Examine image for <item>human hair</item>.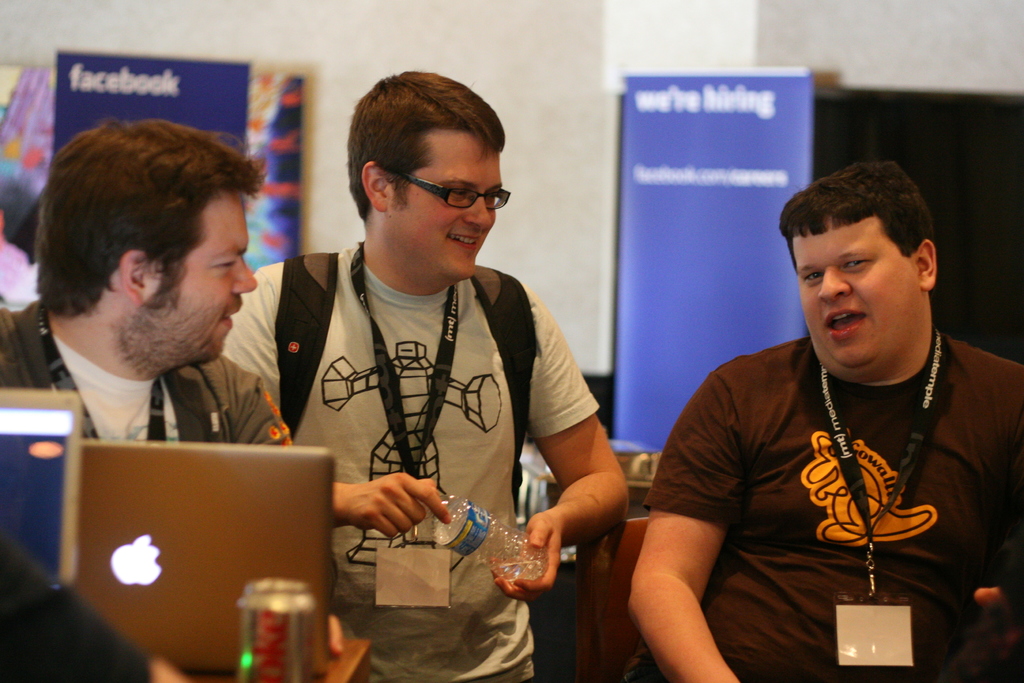
Examination result: [left=344, top=68, right=505, bottom=222].
